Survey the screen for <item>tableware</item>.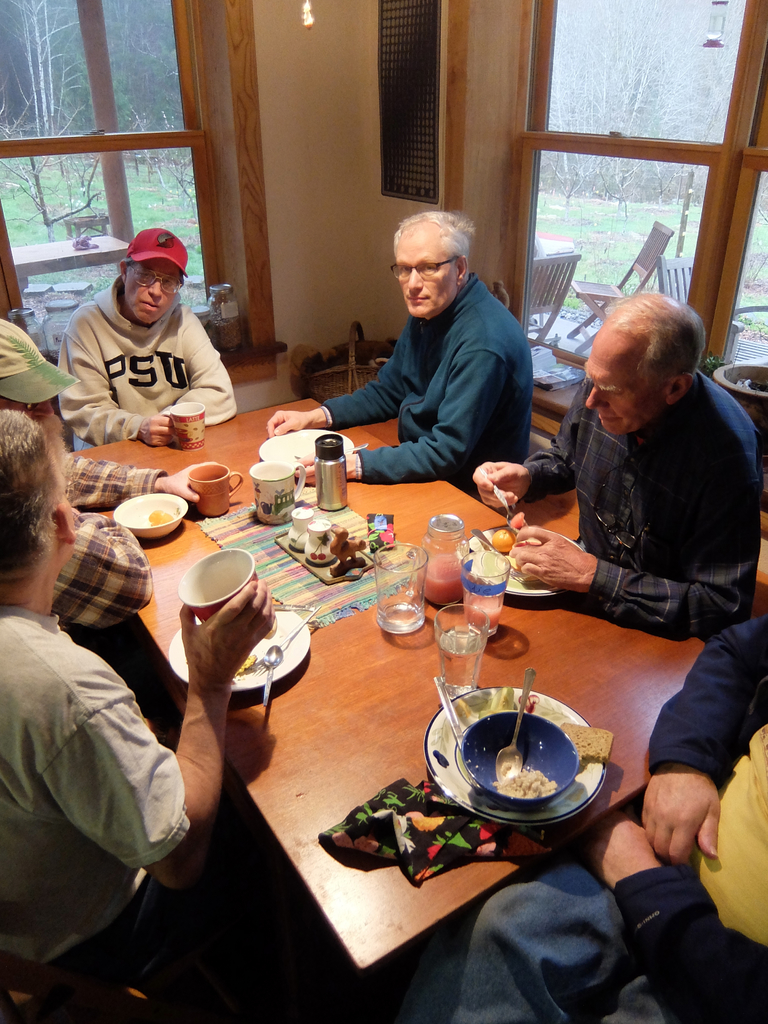
Survey found: x1=287, y1=502, x2=316, y2=552.
